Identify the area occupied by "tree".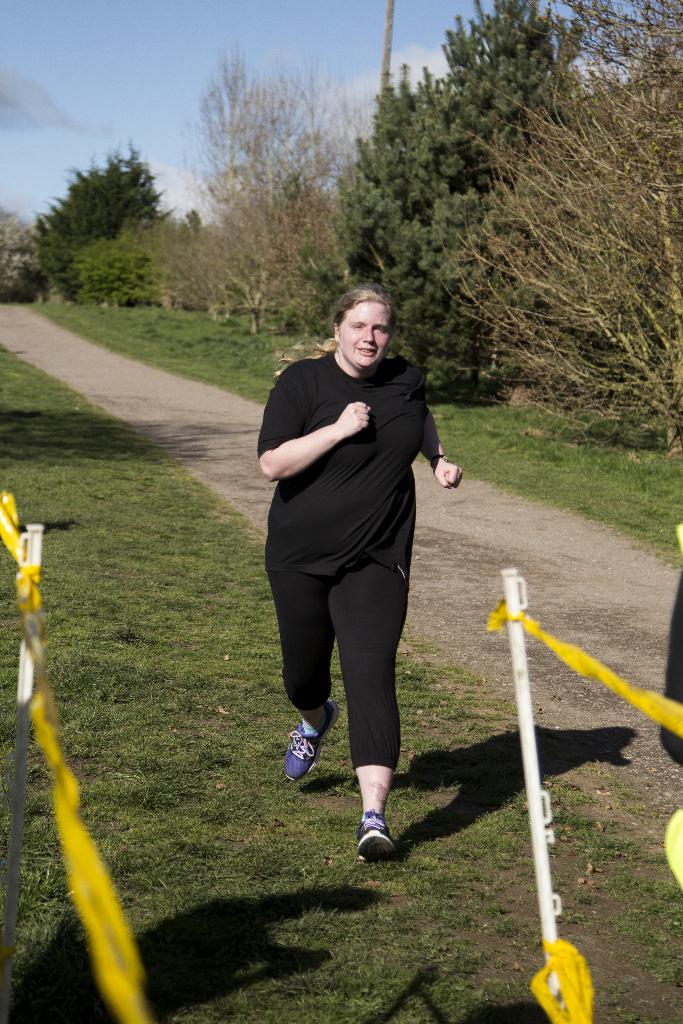
Area: bbox(449, 4, 682, 433).
